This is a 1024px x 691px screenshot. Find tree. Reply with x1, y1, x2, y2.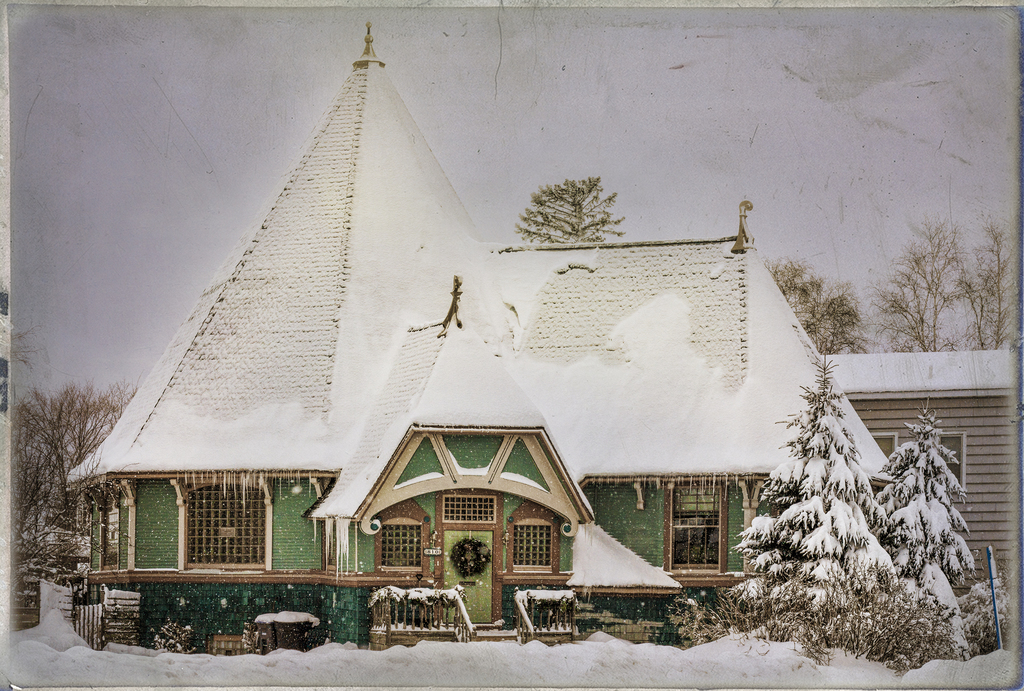
865, 213, 1023, 351.
